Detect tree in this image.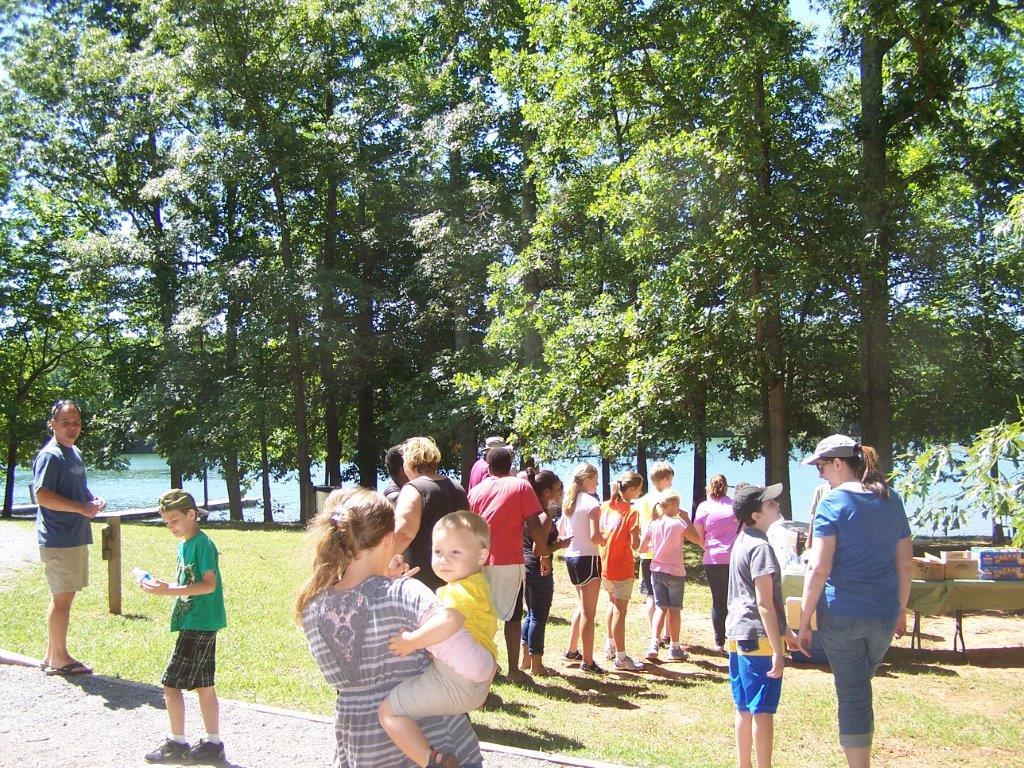
Detection: [x1=130, y1=0, x2=277, y2=528].
